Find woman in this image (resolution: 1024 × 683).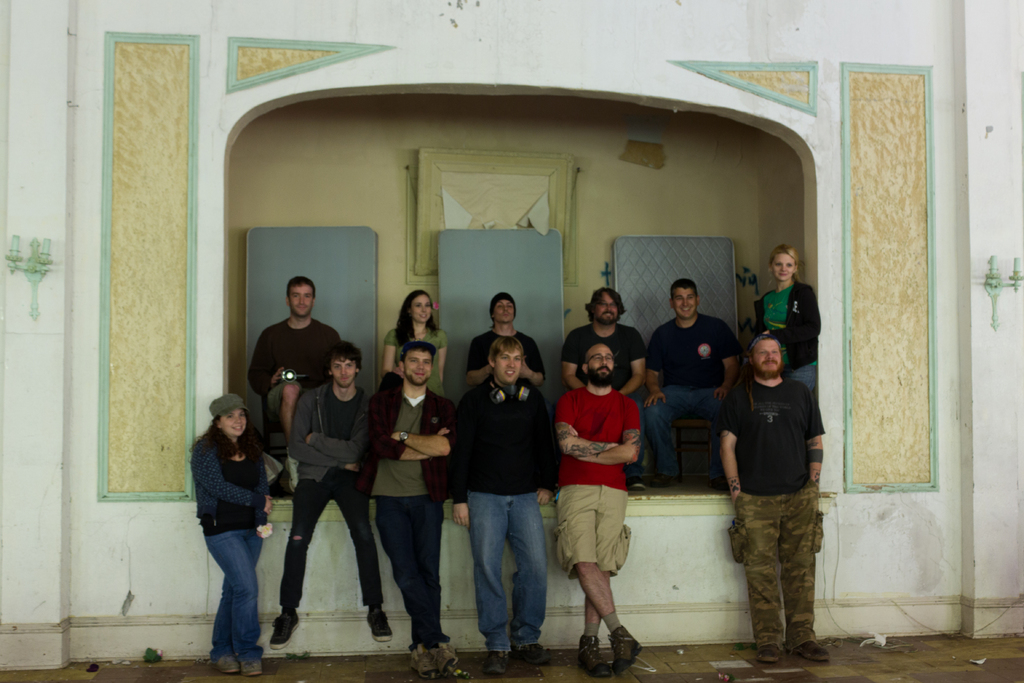
182, 391, 280, 668.
